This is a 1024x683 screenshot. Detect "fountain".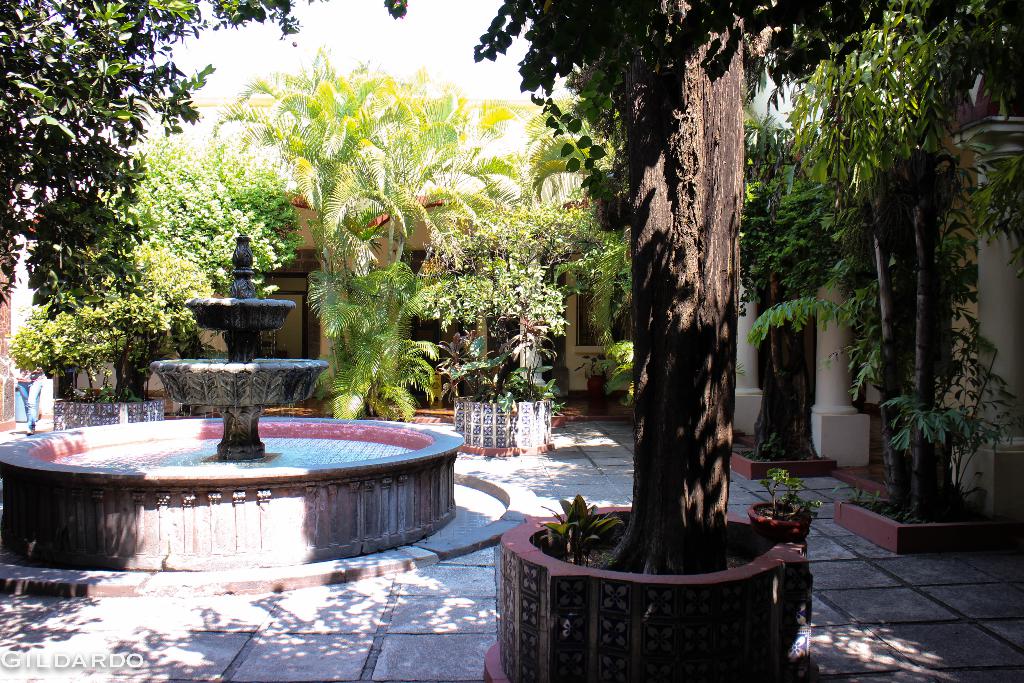
rect(24, 247, 434, 584).
